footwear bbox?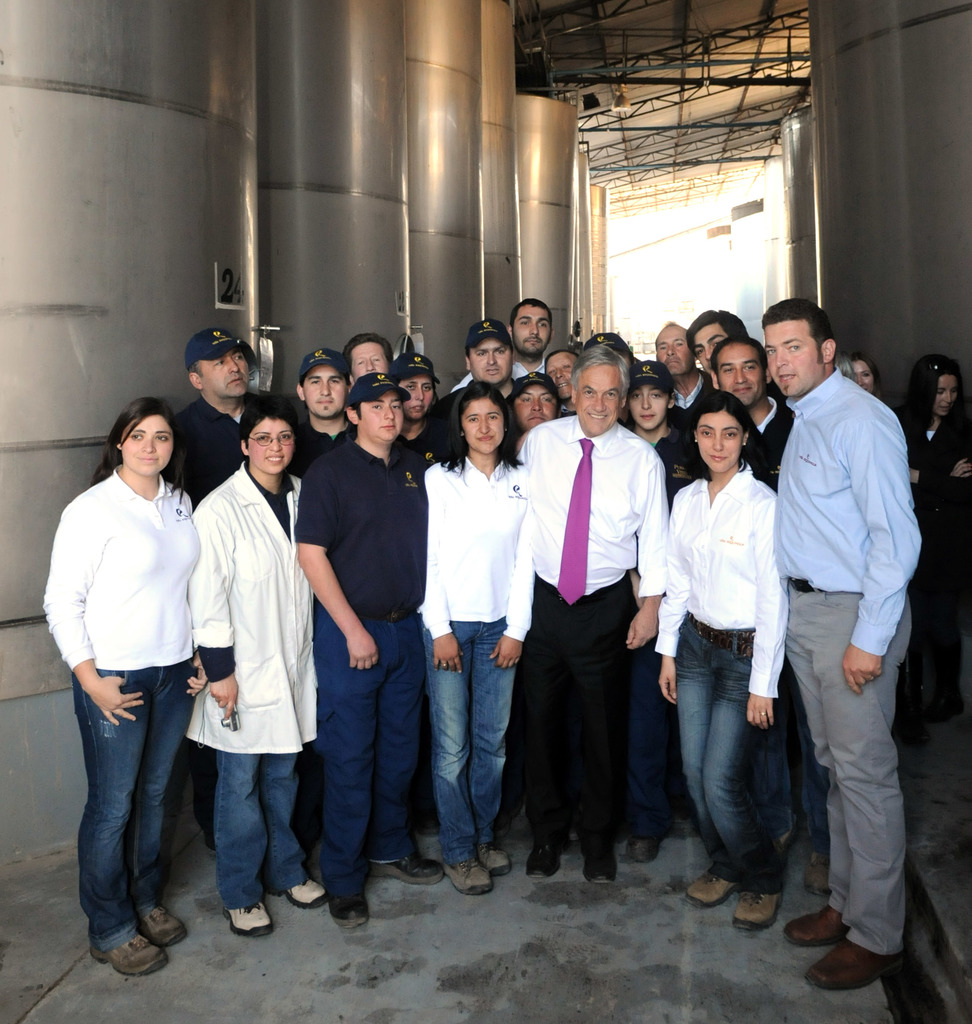
<bbox>685, 870, 738, 910</bbox>
